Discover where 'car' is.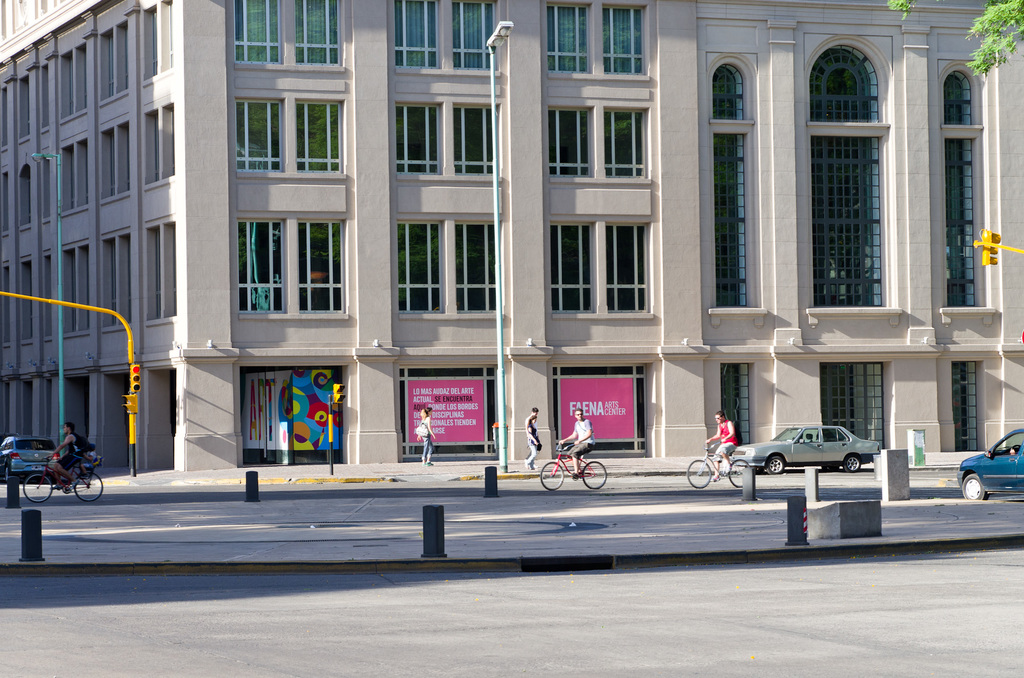
Discovered at (732,422,885,472).
